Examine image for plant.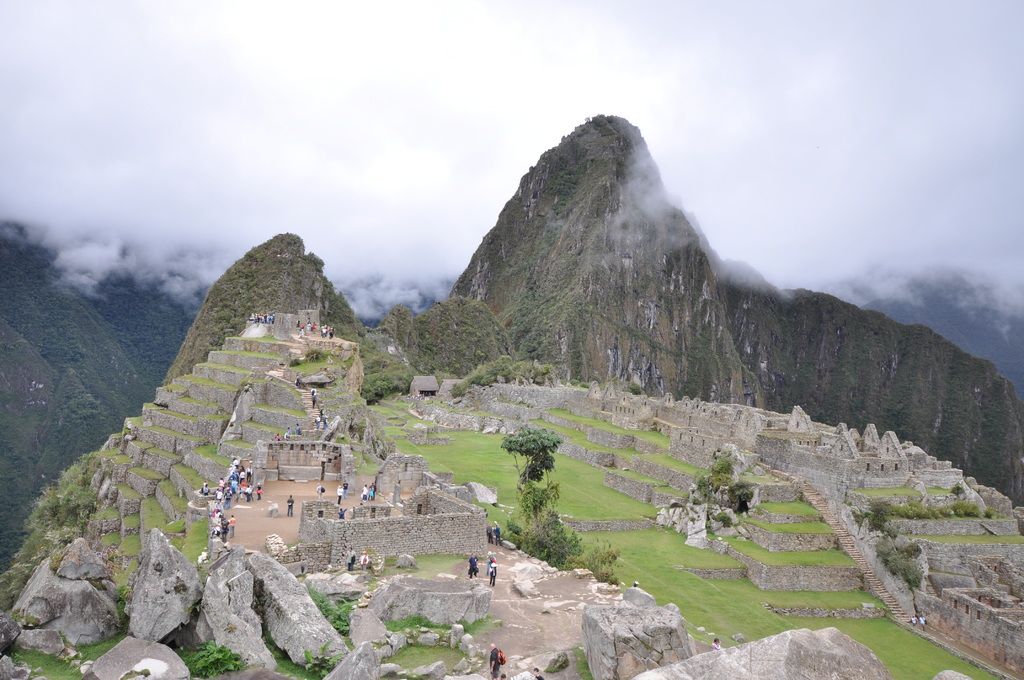
Examination result: (300, 636, 342, 676).
